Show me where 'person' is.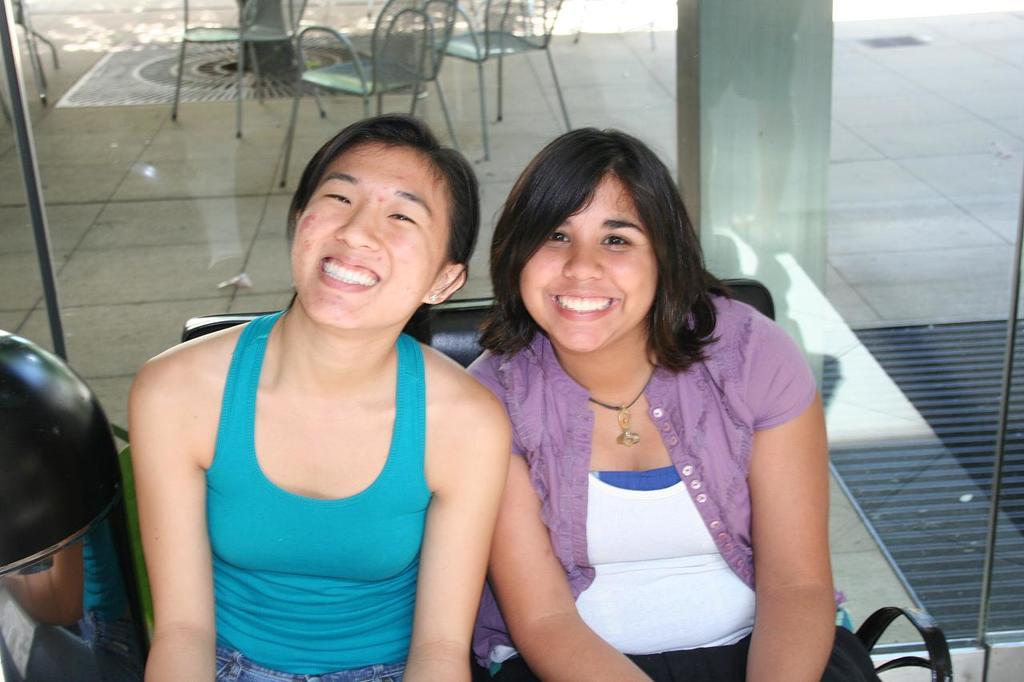
'person' is at l=128, t=110, r=513, b=681.
